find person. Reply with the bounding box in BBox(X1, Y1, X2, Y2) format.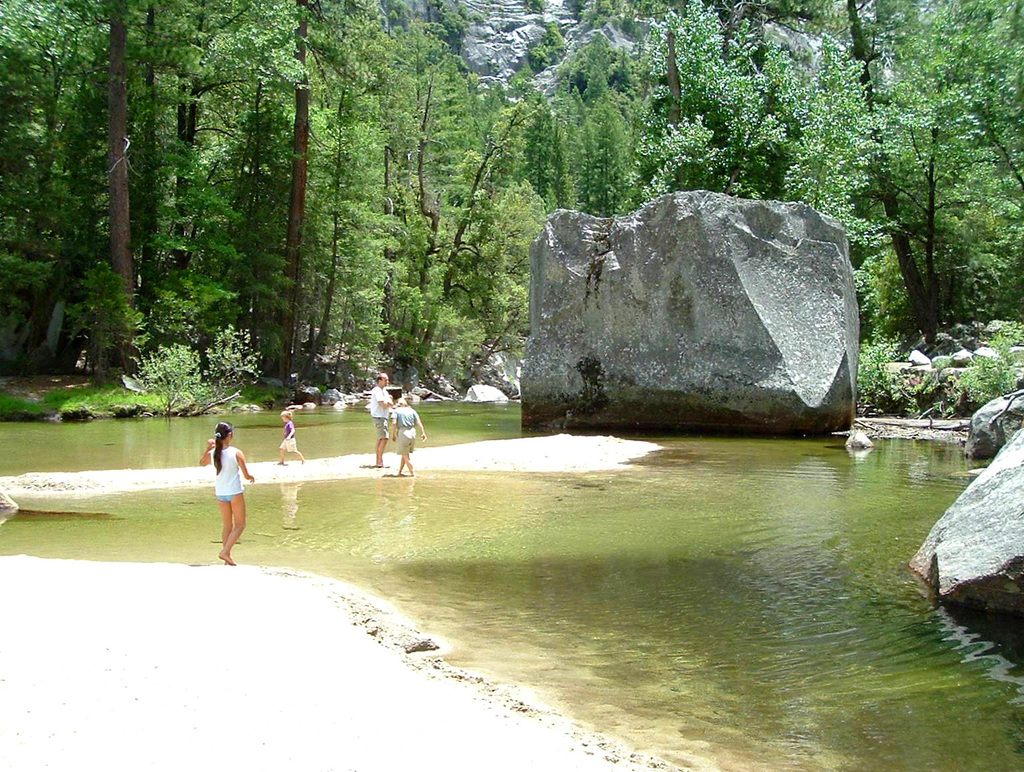
BBox(372, 373, 398, 469).
